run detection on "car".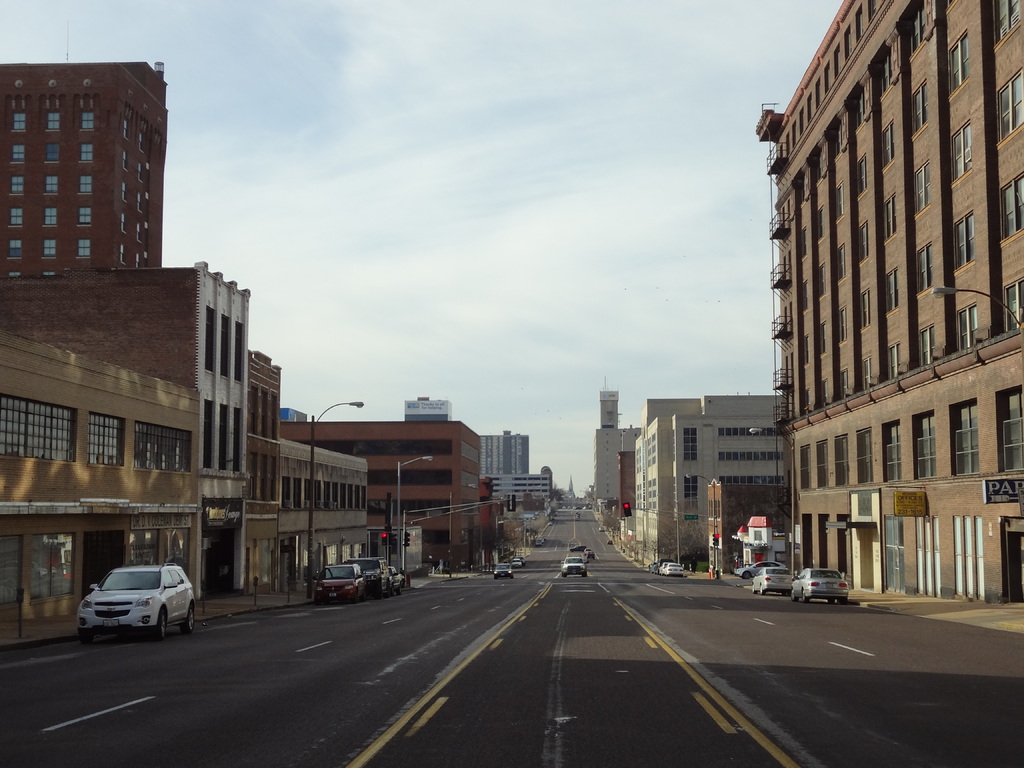
Result: locate(561, 556, 587, 575).
